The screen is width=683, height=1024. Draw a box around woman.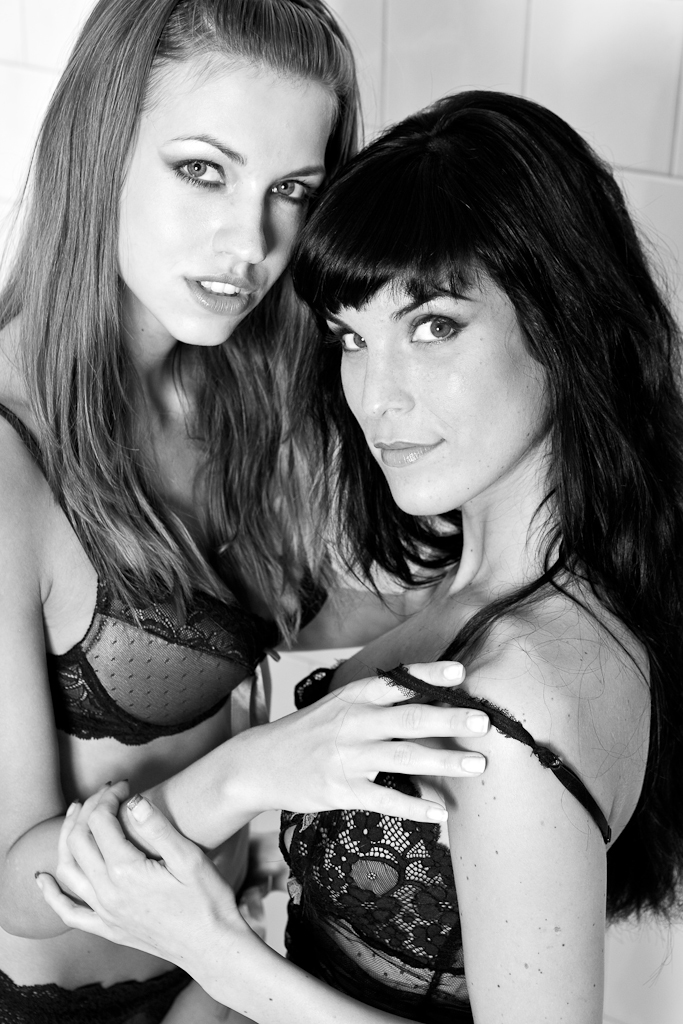
{"left": 0, "top": 0, "right": 486, "bottom": 1023}.
